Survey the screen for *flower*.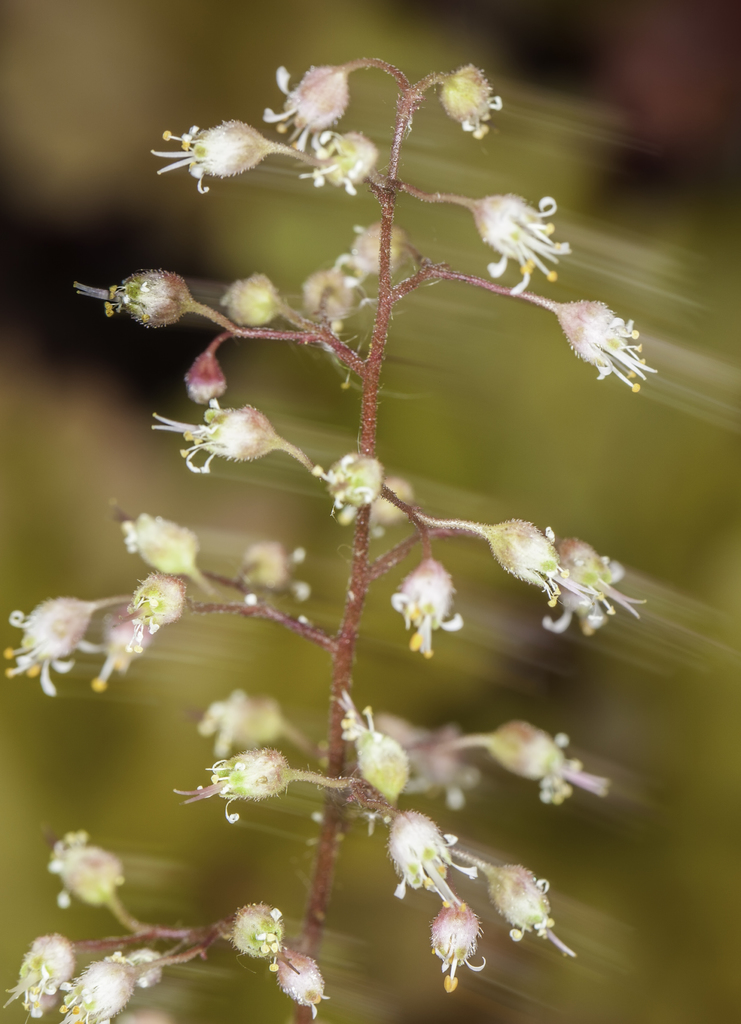
Survey found: bbox(554, 299, 654, 390).
